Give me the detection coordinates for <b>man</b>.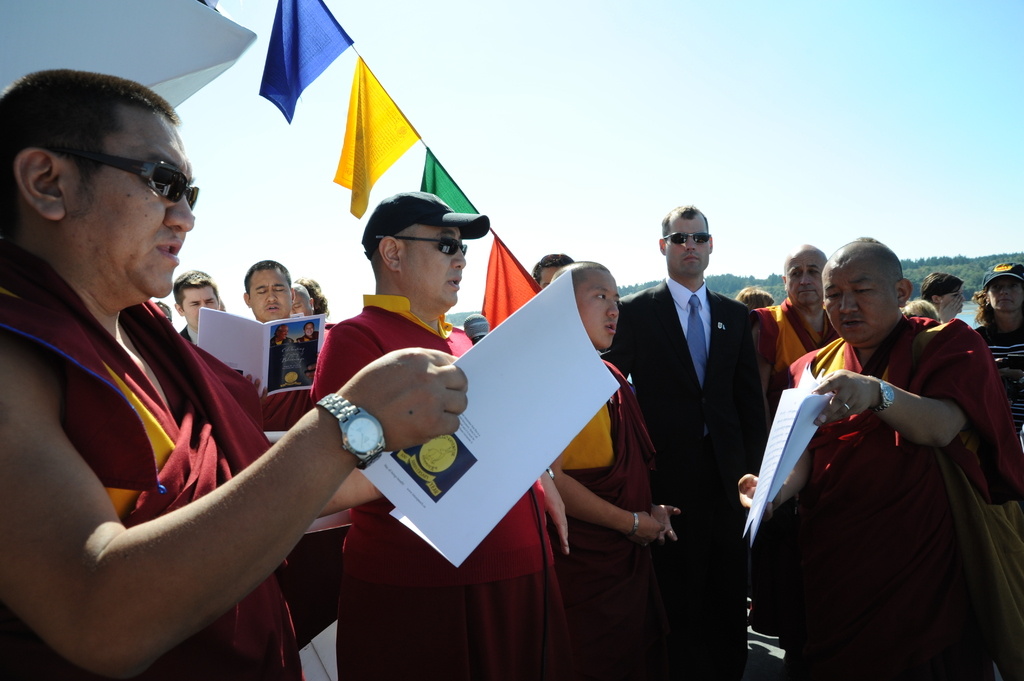
rect(180, 266, 220, 346).
